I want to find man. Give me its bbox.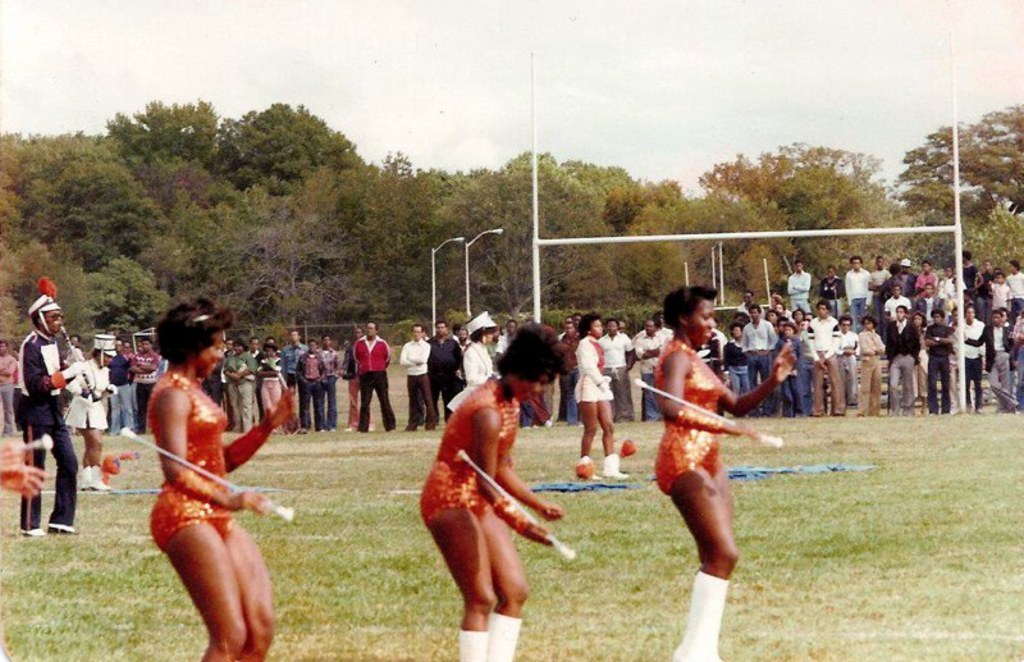
[left=5, top=292, right=90, bottom=535].
